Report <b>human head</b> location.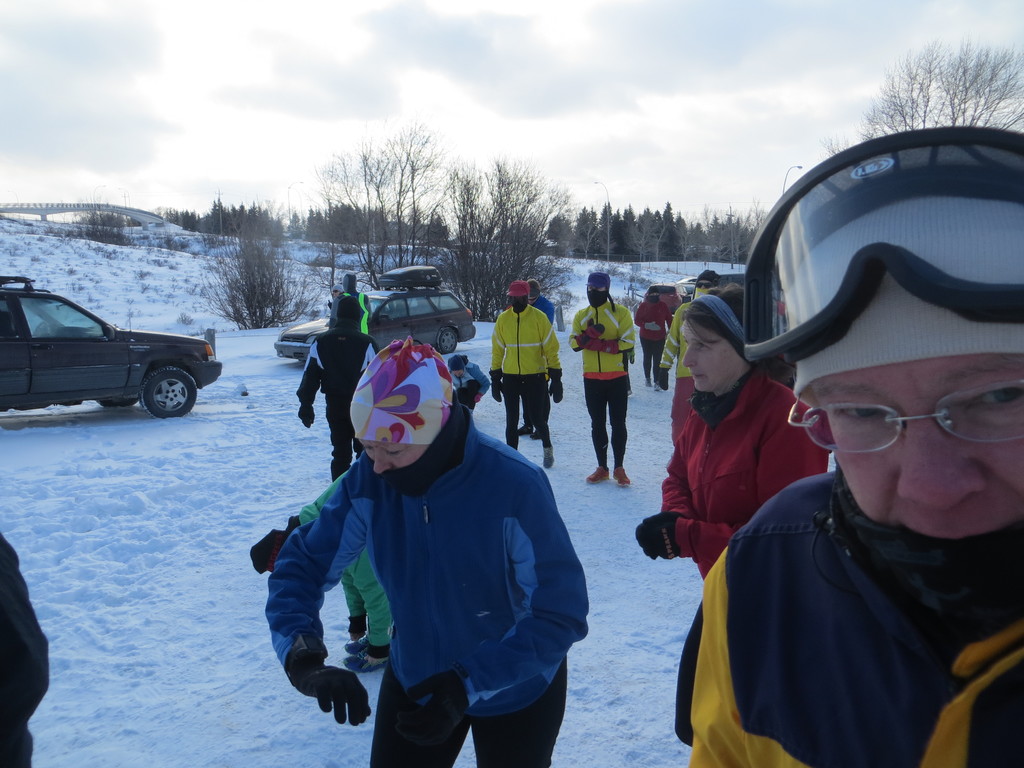
Report: <bbox>507, 282, 528, 310</bbox>.
